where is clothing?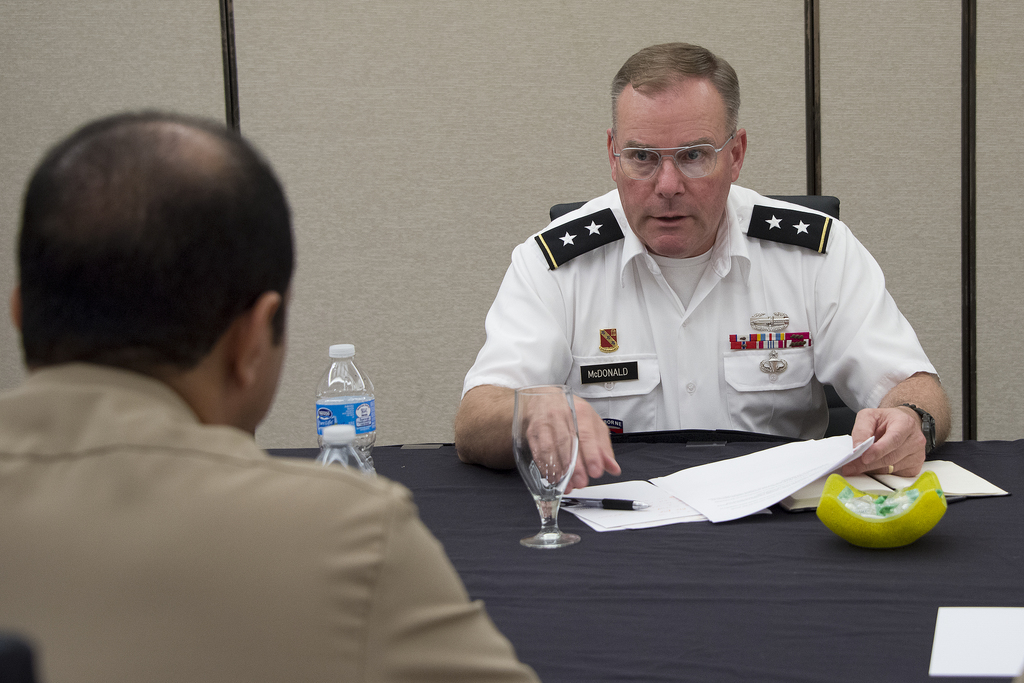
458,185,963,473.
